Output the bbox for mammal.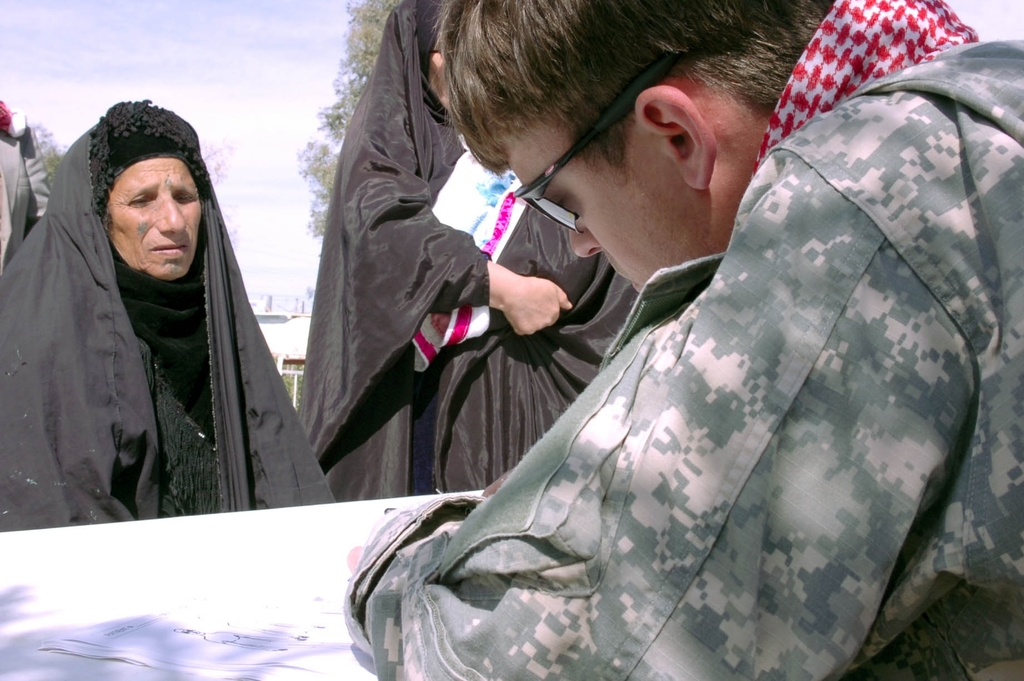
bbox=(291, 0, 637, 497).
